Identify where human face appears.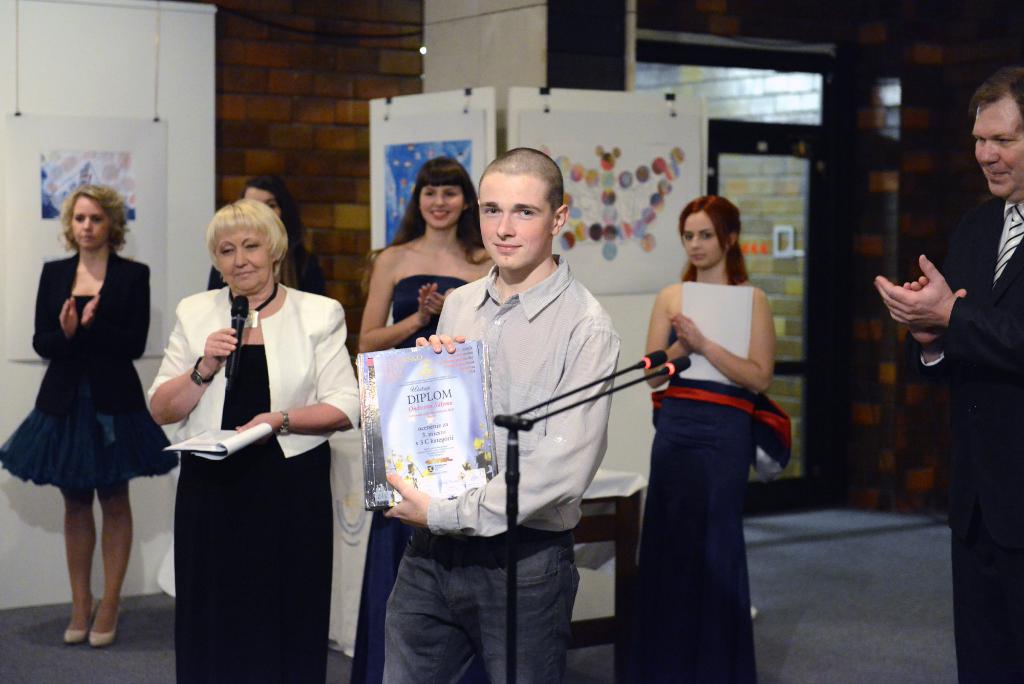
Appears at rect(422, 183, 465, 231).
